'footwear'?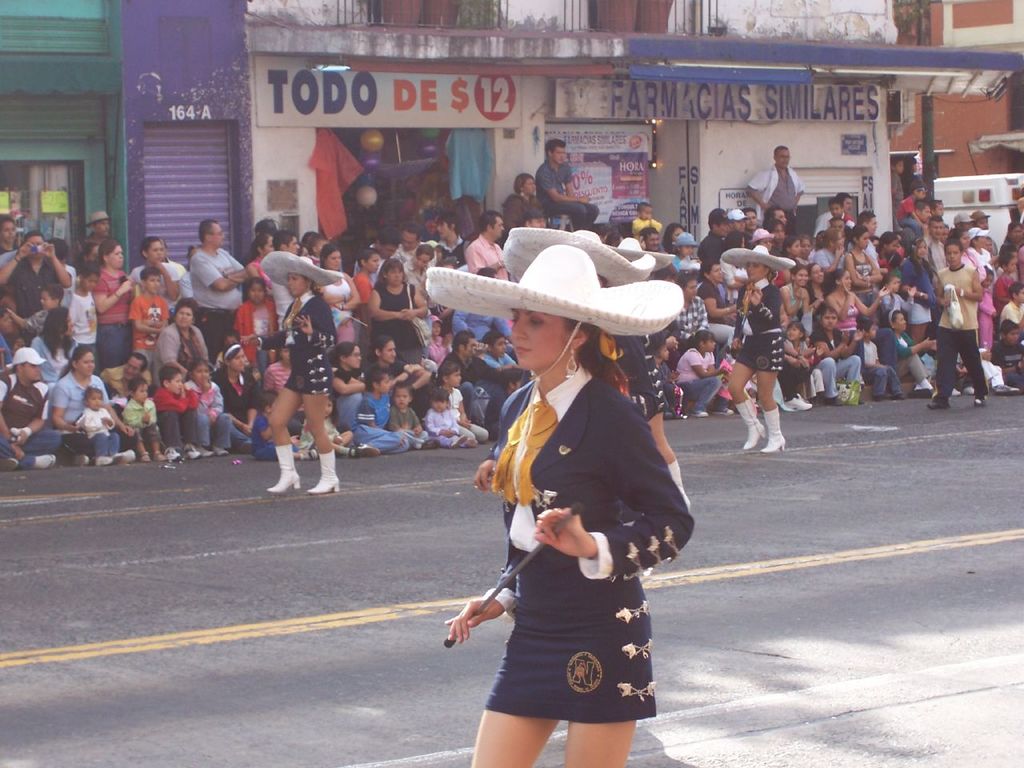
pyautogui.locateOnScreen(0, 456, 22, 470)
